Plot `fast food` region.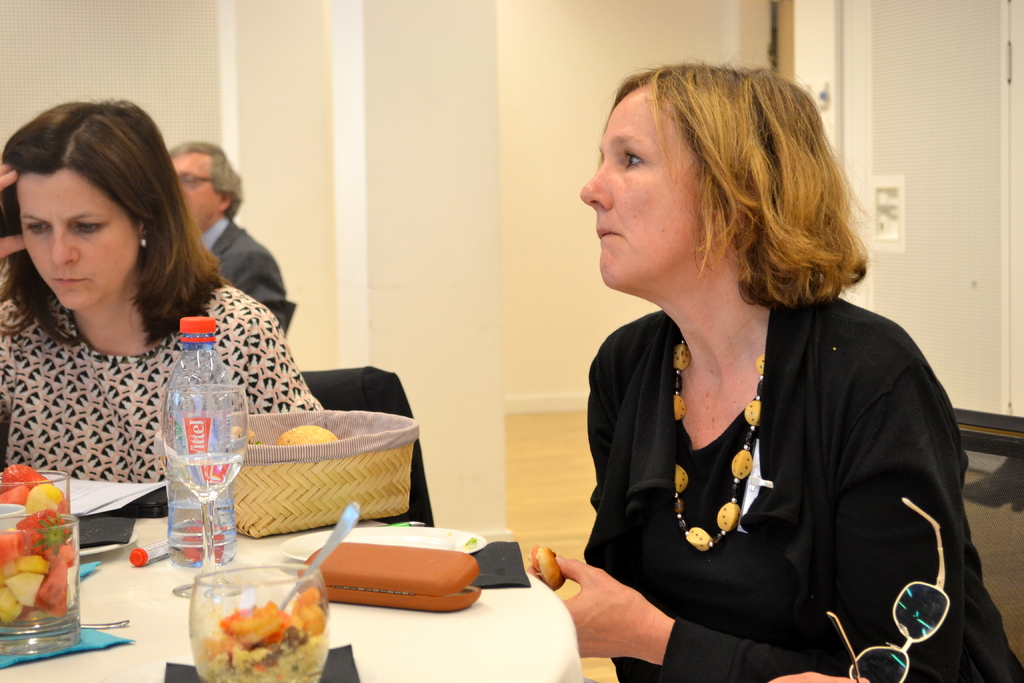
Plotted at <bbox>0, 463, 82, 629</bbox>.
